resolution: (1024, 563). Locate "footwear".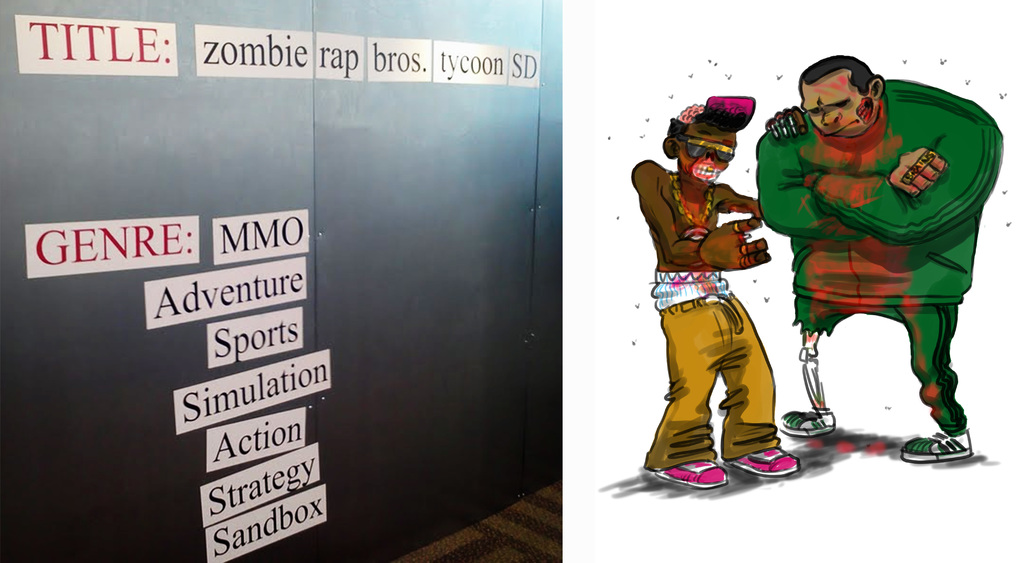
box(653, 462, 723, 491).
